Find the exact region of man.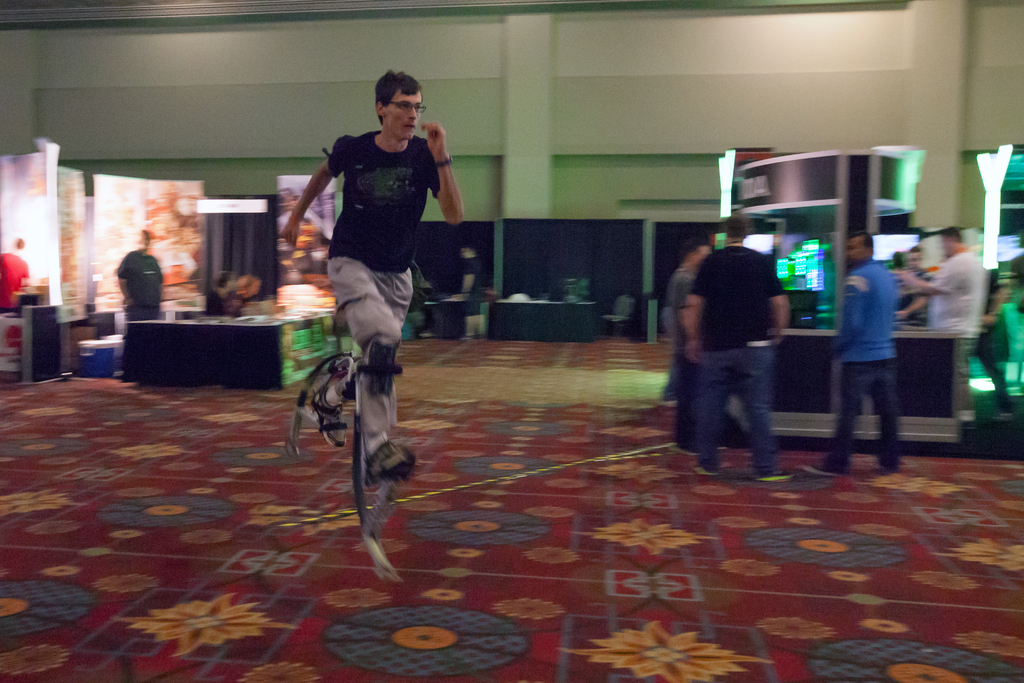
Exact region: Rect(0, 233, 31, 315).
